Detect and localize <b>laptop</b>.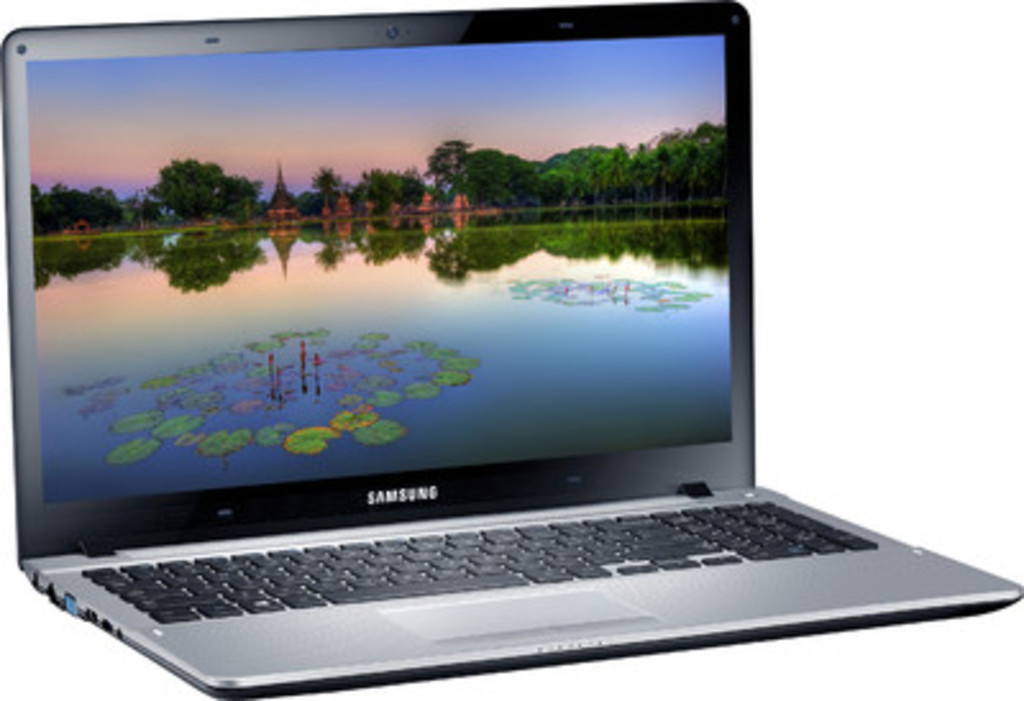
Localized at (x1=0, y1=0, x2=1021, y2=698).
